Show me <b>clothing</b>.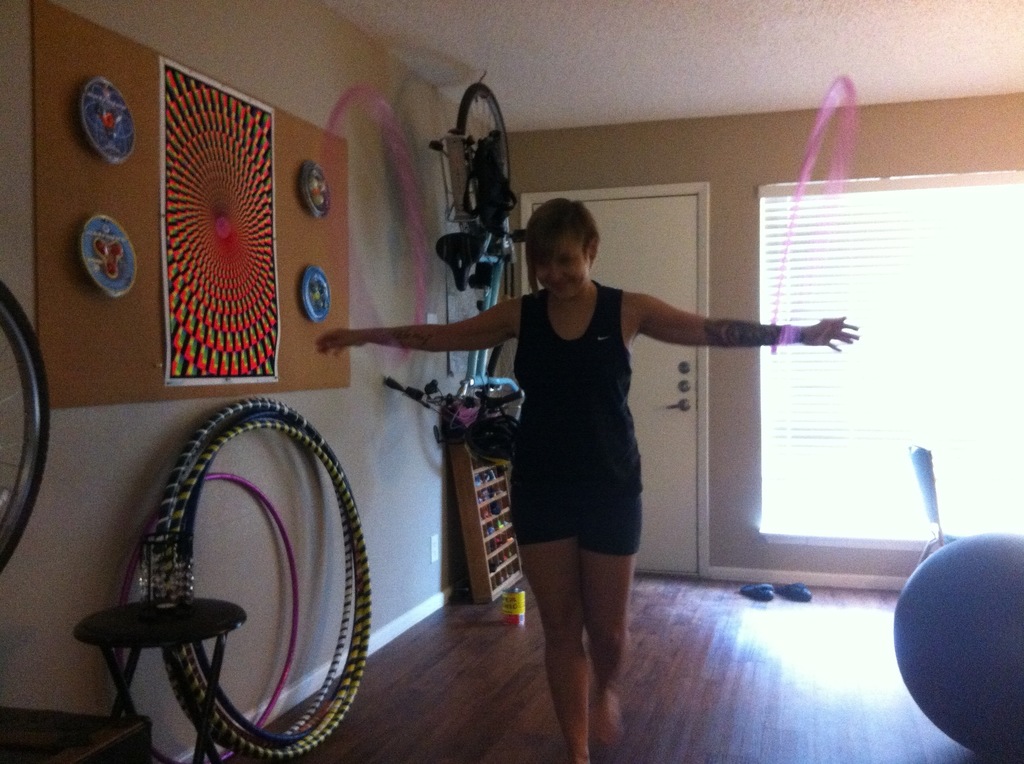
<b>clothing</b> is here: [512, 286, 639, 549].
